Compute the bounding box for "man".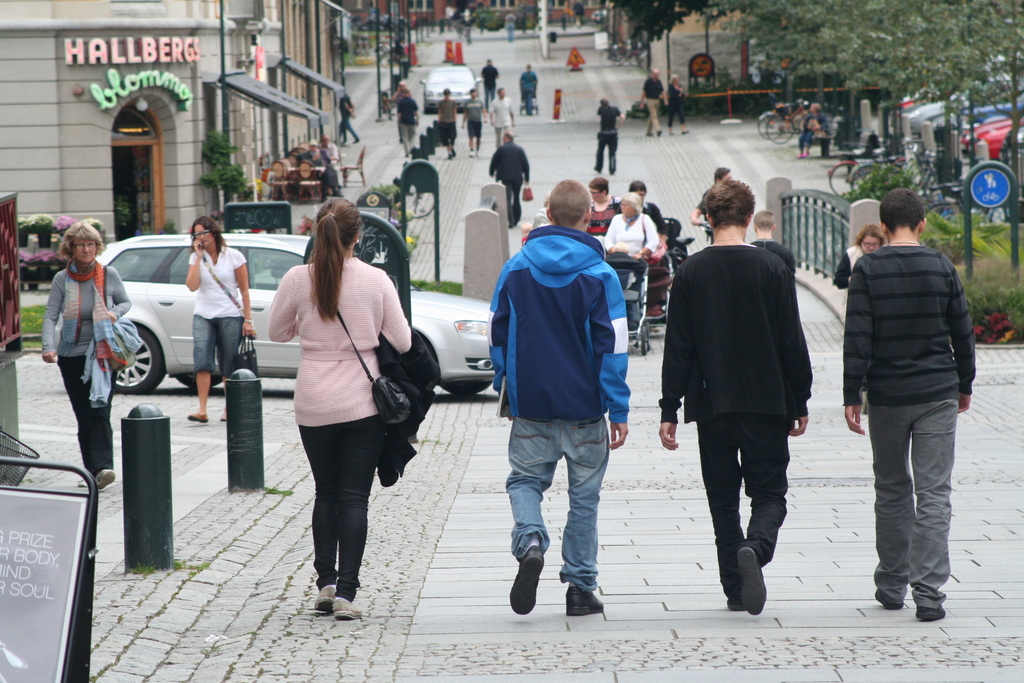
pyautogui.locateOnScreen(490, 85, 515, 142).
